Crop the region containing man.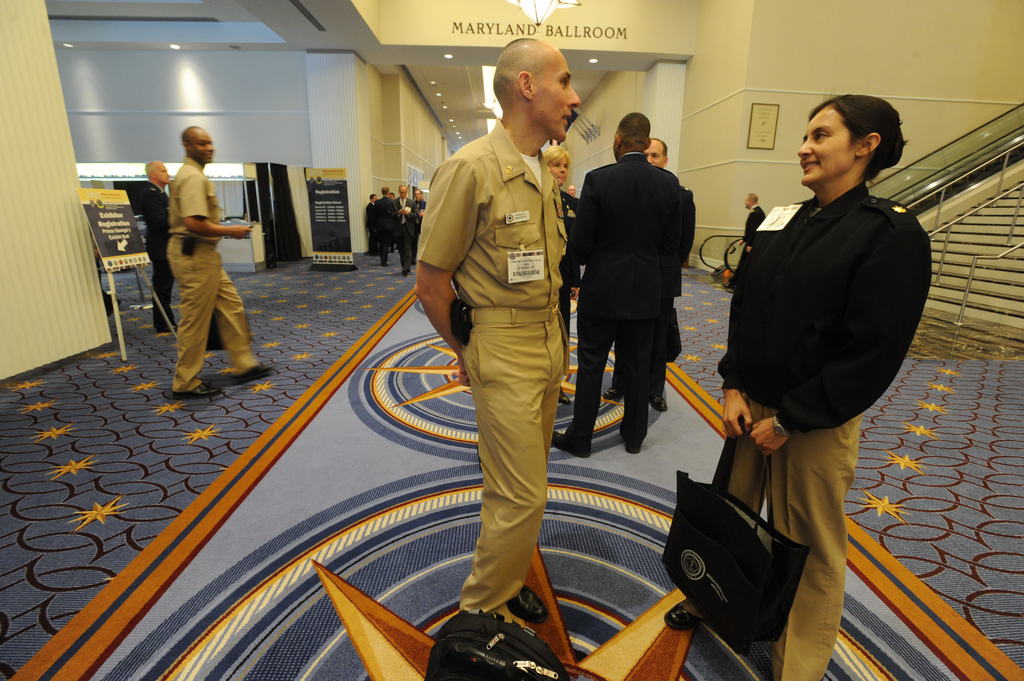
Crop region: 139:164:173:330.
